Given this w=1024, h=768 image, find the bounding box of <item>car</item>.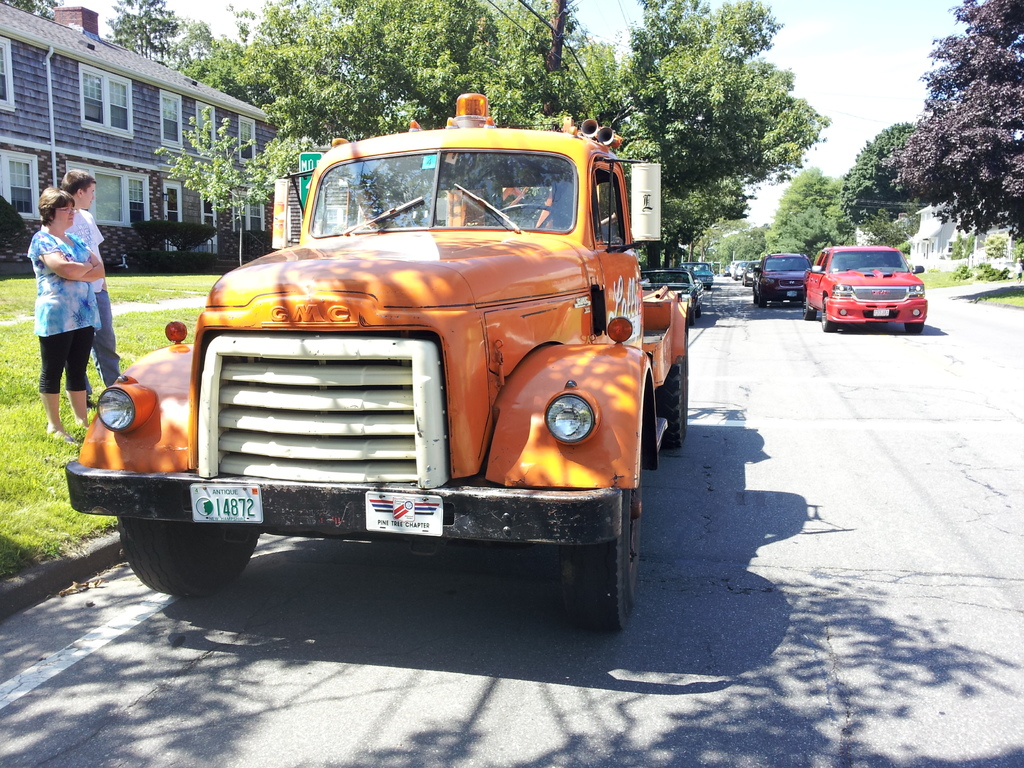
pyautogui.locateOnScreen(796, 249, 929, 327).
